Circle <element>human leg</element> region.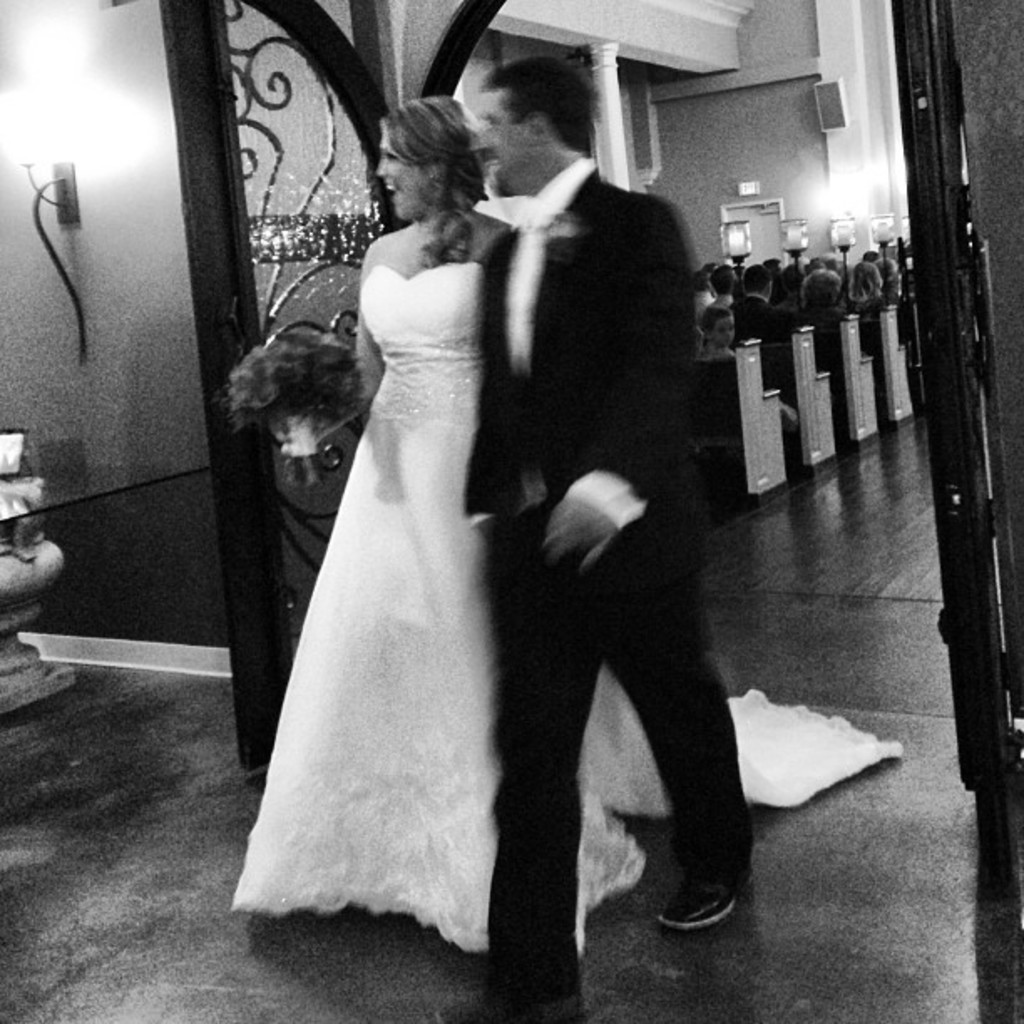
Region: (left=606, top=477, right=758, bottom=925).
